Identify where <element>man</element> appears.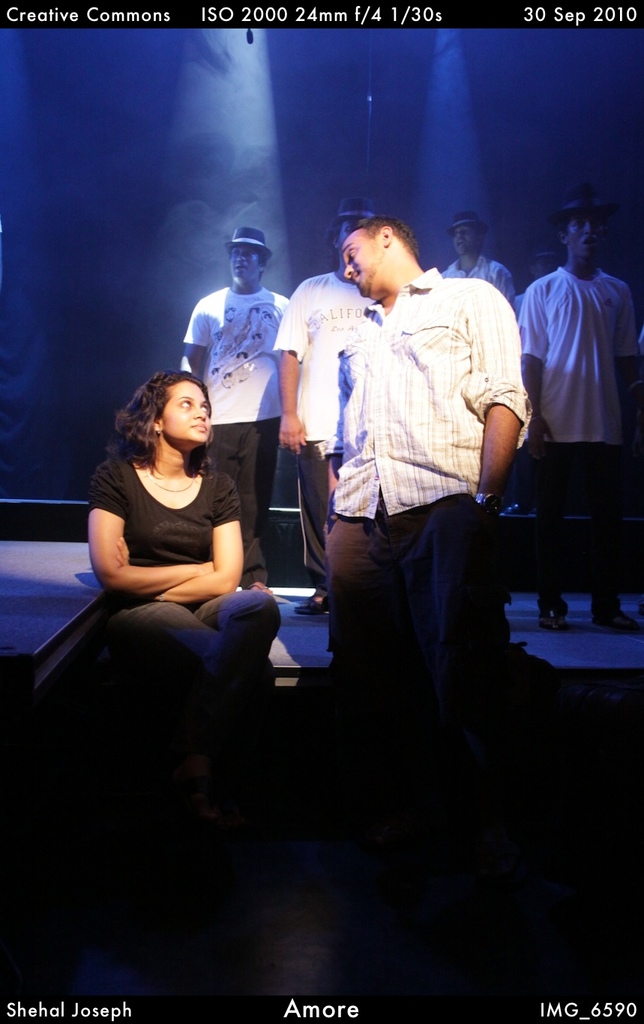
Appears at Rect(284, 212, 540, 719).
